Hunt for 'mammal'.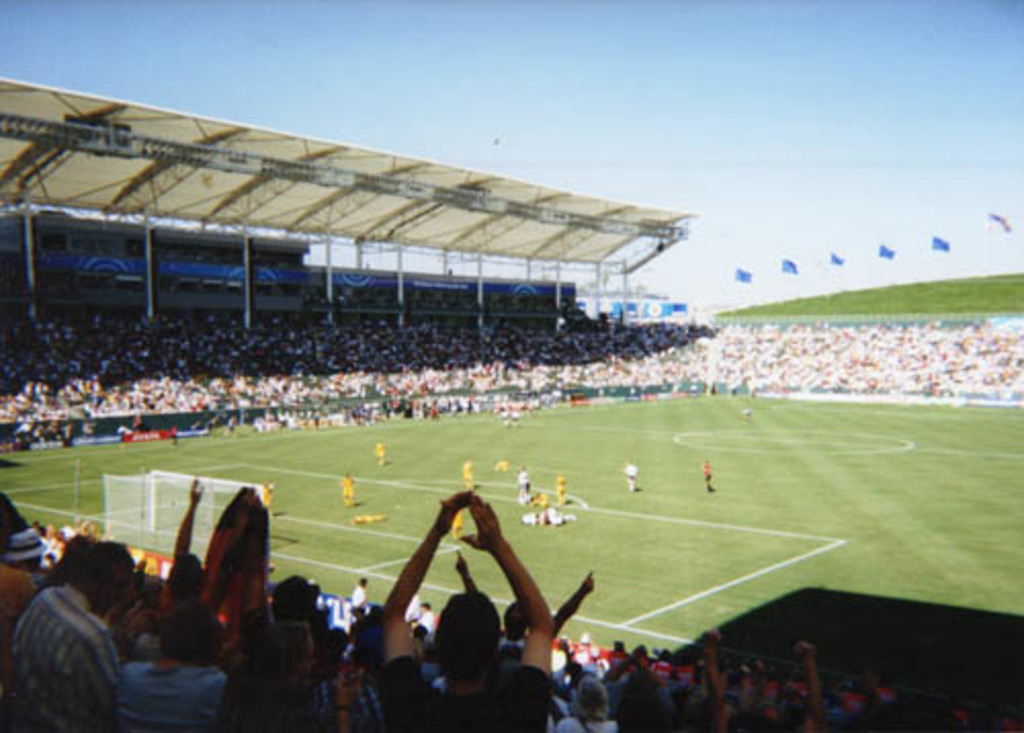
Hunted down at [514,465,528,485].
